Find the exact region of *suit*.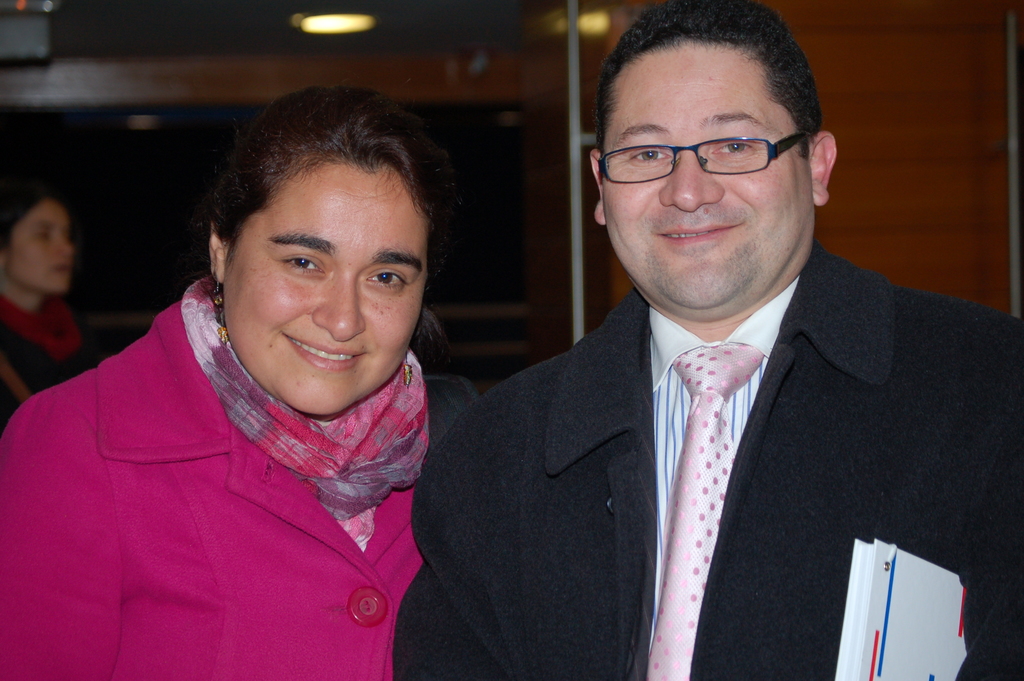
Exact region: bbox=[412, 202, 963, 665].
